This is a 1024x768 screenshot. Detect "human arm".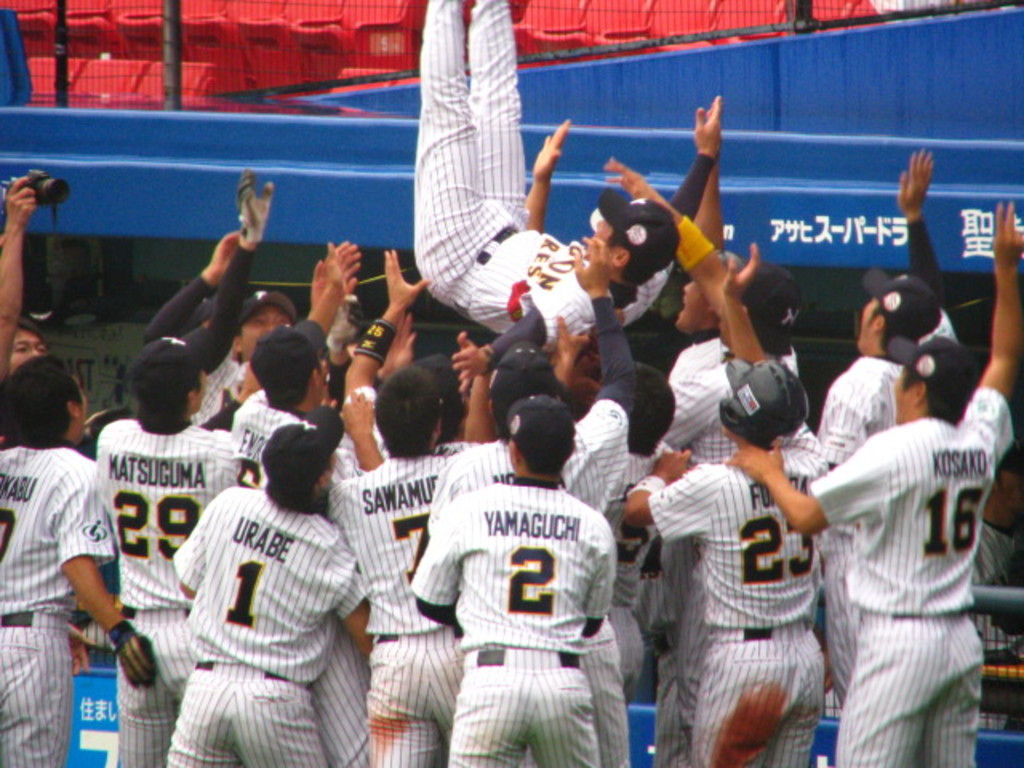
x1=0 y1=171 x2=34 y2=381.
